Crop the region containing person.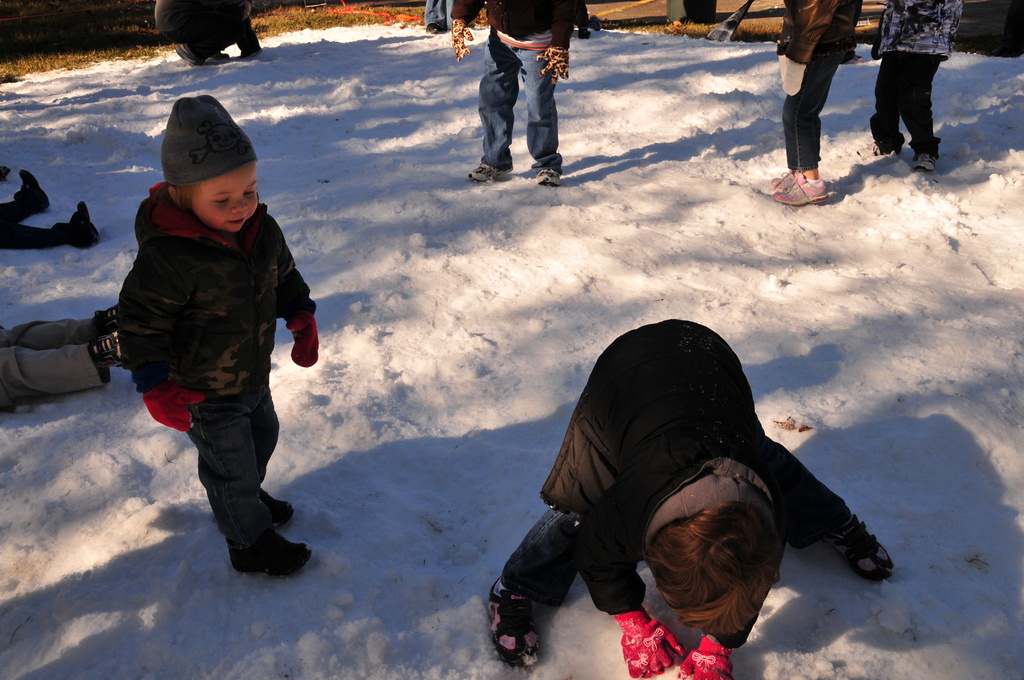
Crop region: (x1=0, y1=301, x2=116, y2=405).
